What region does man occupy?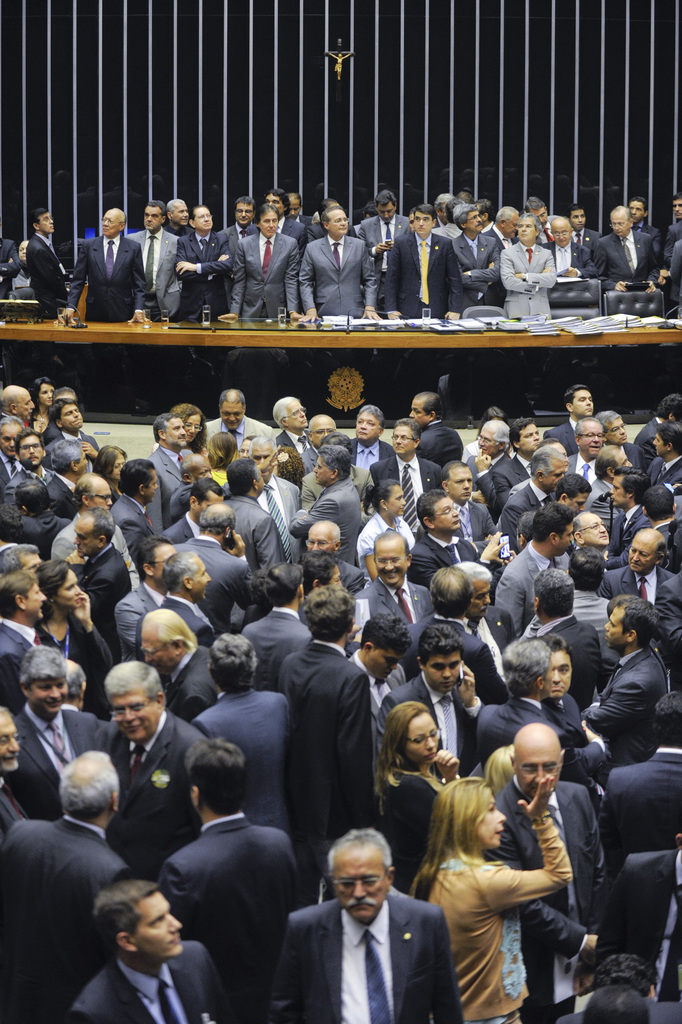
485/503/578/646.
